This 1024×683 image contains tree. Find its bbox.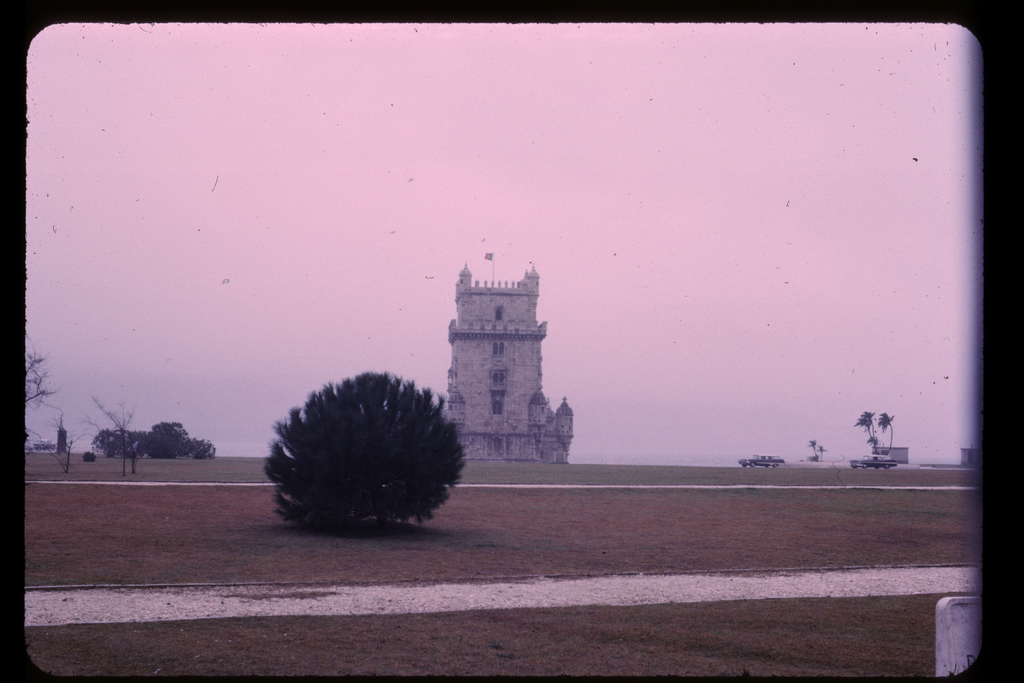
BBox(851, 415, 877, 450).
